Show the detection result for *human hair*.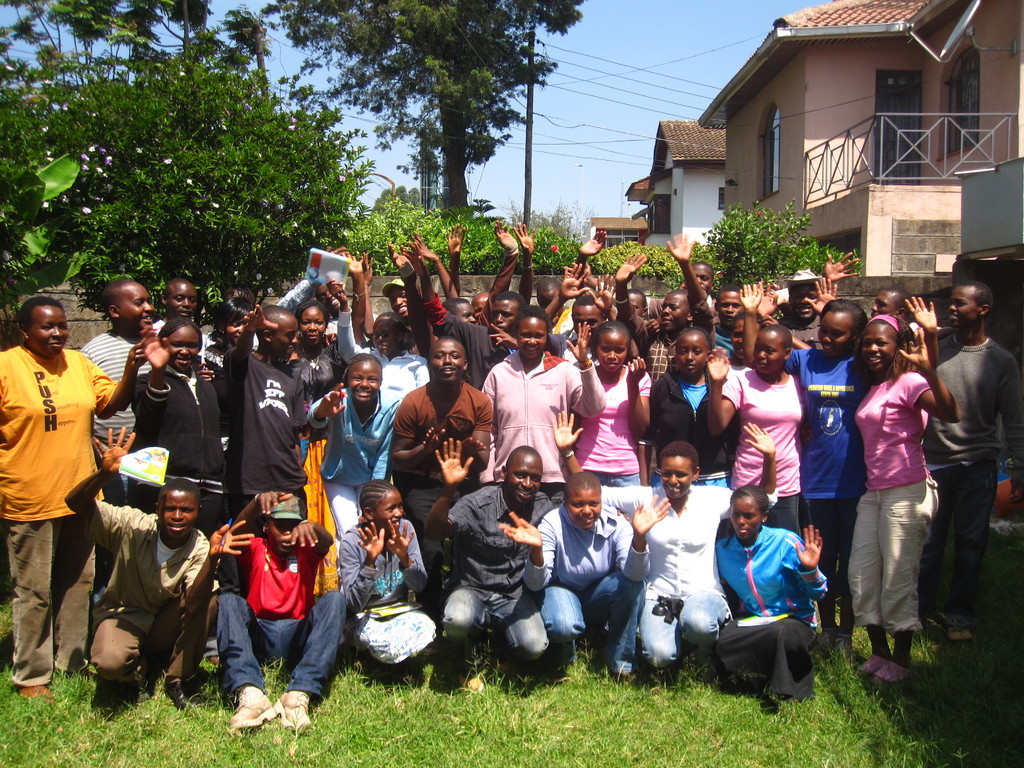
(x1=381, y1=316, x2=413, y2=345).
